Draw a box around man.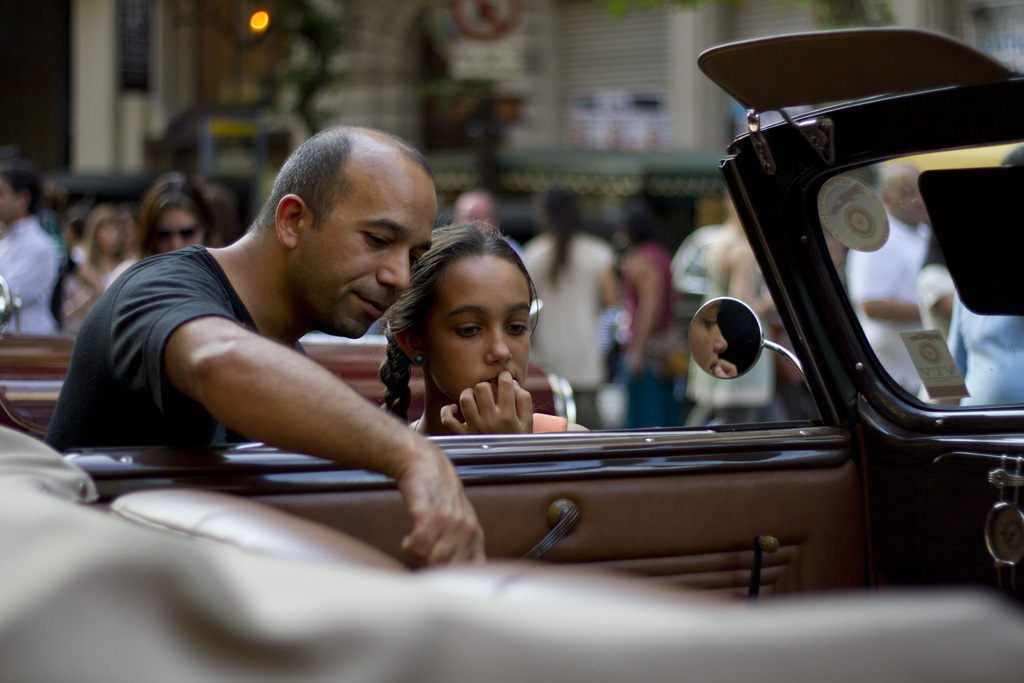
region(36, 125, 488, 568).
